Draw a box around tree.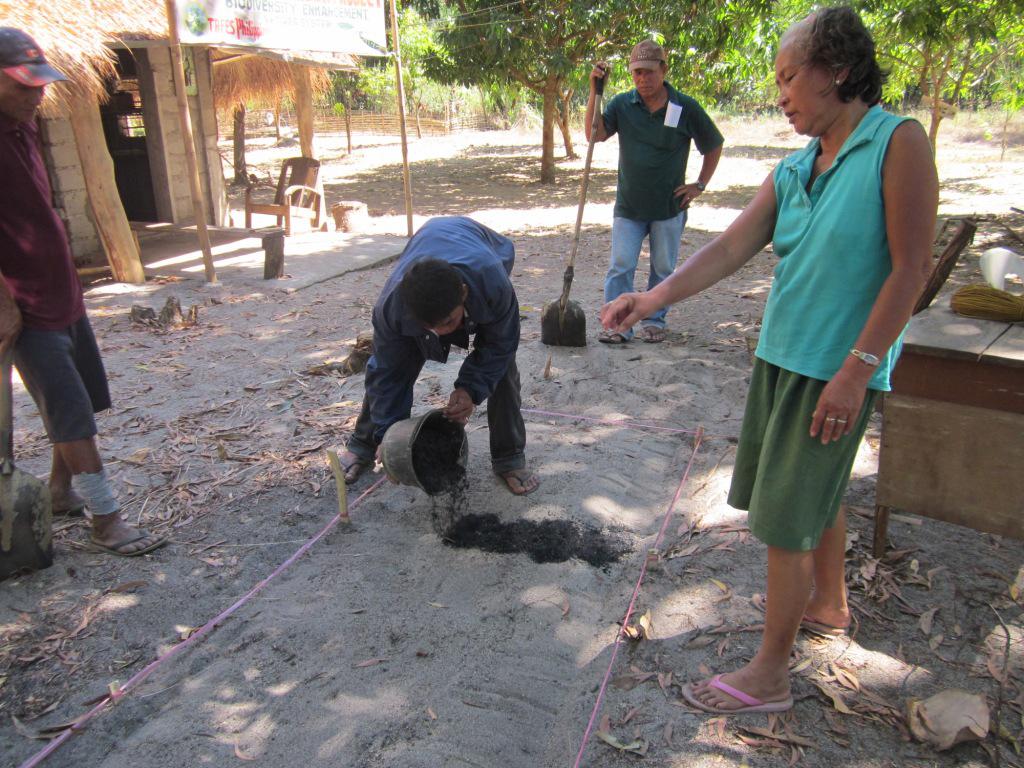
crop(876, 0, 1023, 157).
